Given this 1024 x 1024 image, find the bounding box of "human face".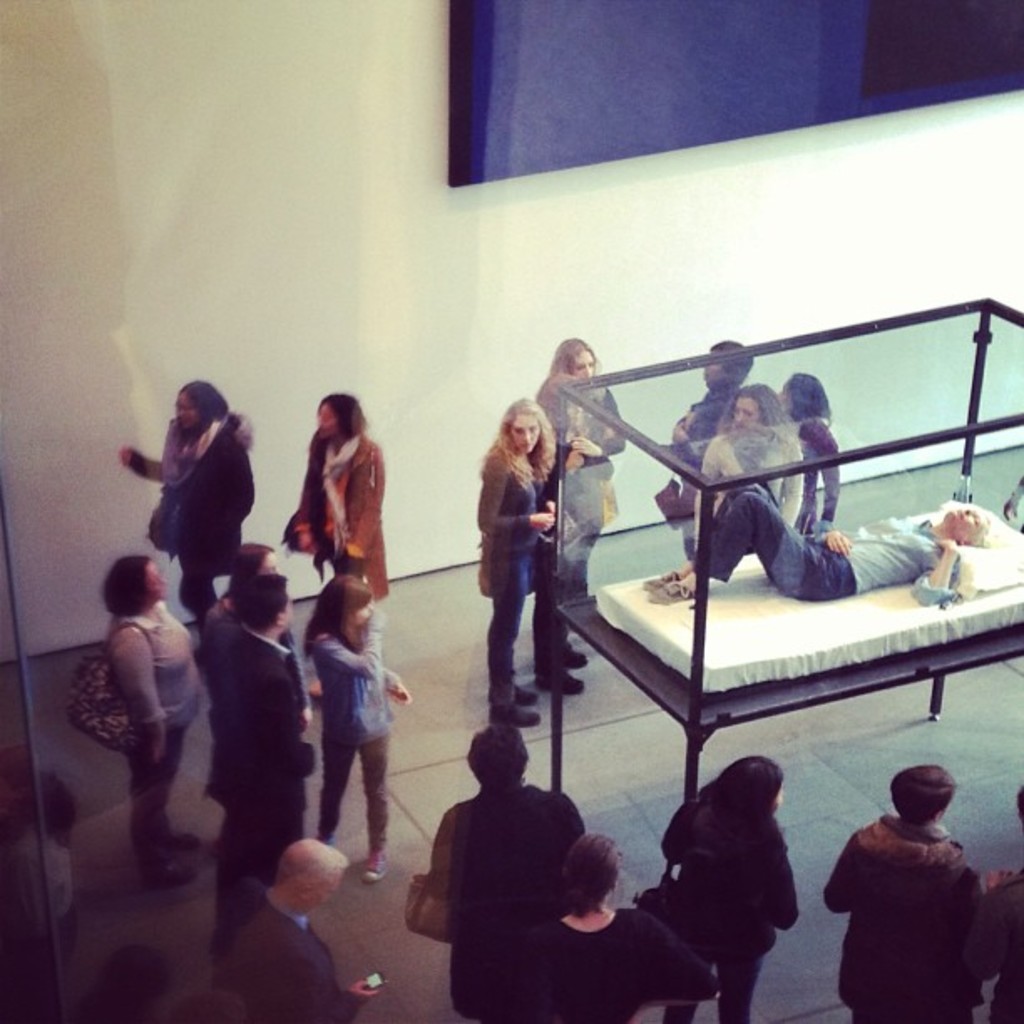
(172,392,199,432).
